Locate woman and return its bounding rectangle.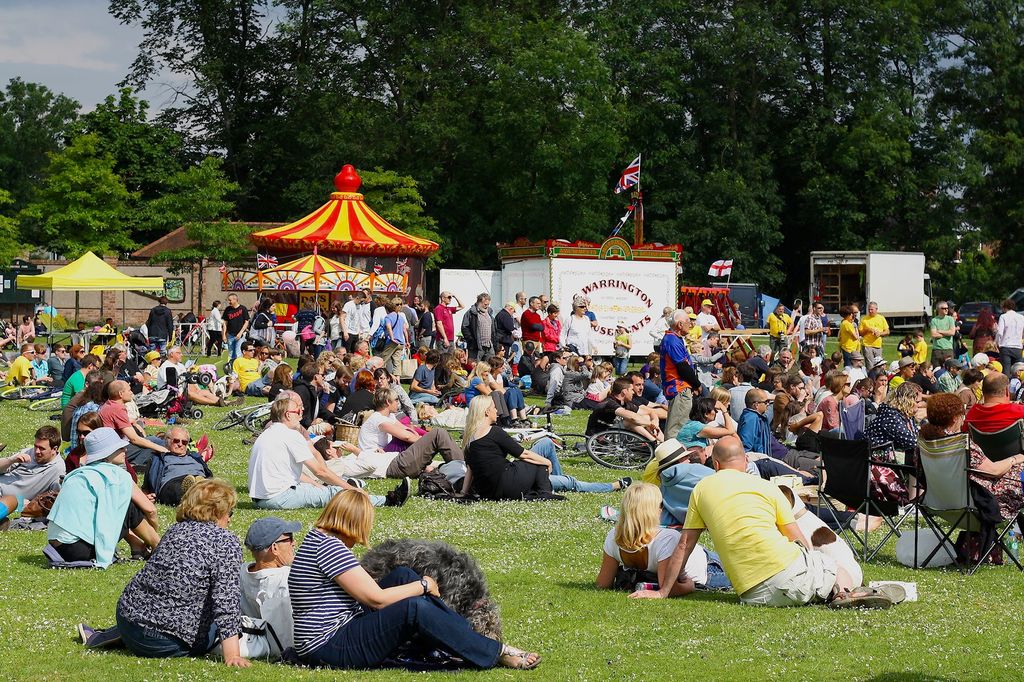
[62, 342, 84, 384].
